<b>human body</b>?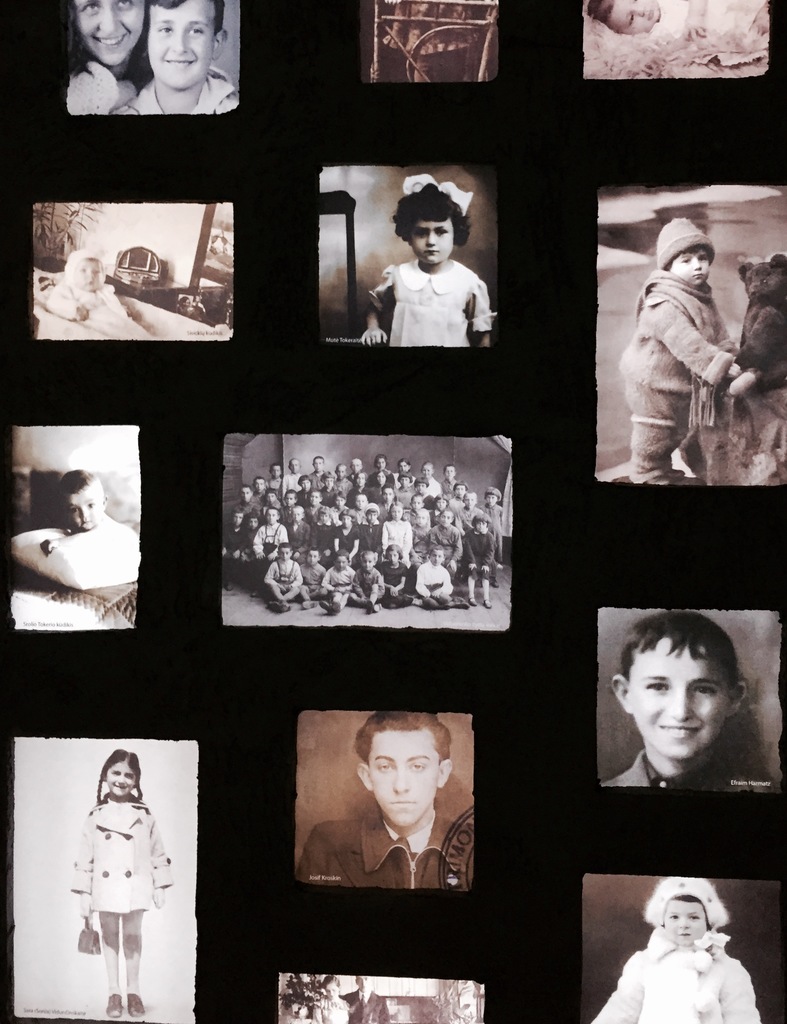
bbox(72, 748, 174, 1023)
